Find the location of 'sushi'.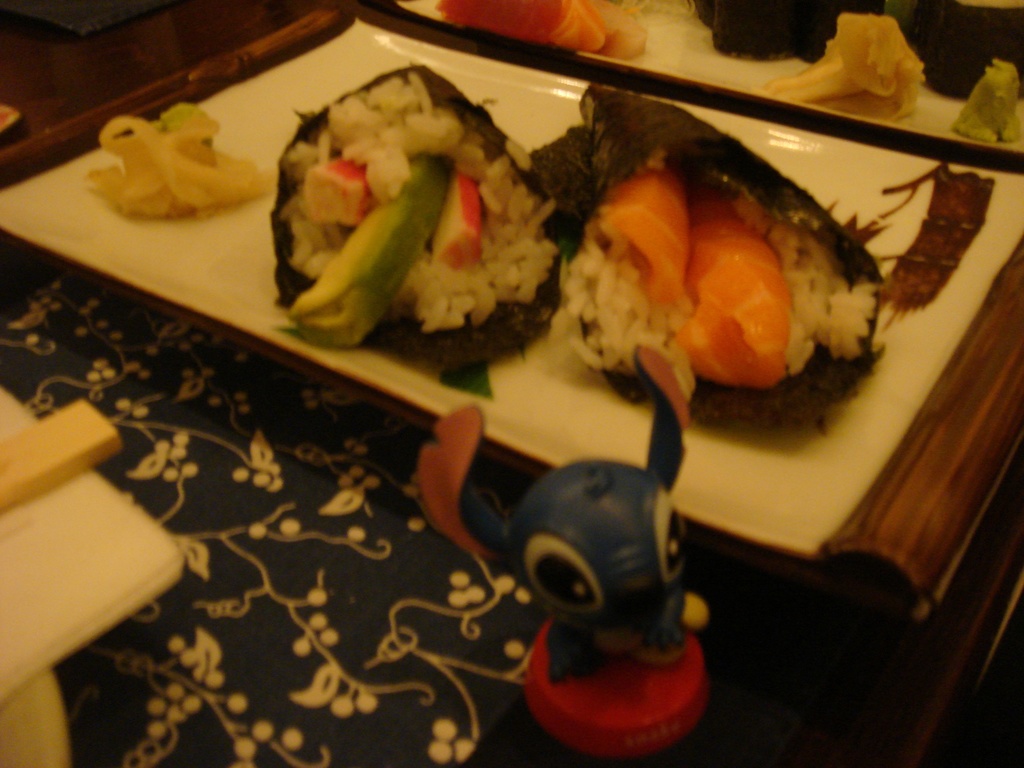
Location: x1=566, y1=74, x2=890, y2=425.
